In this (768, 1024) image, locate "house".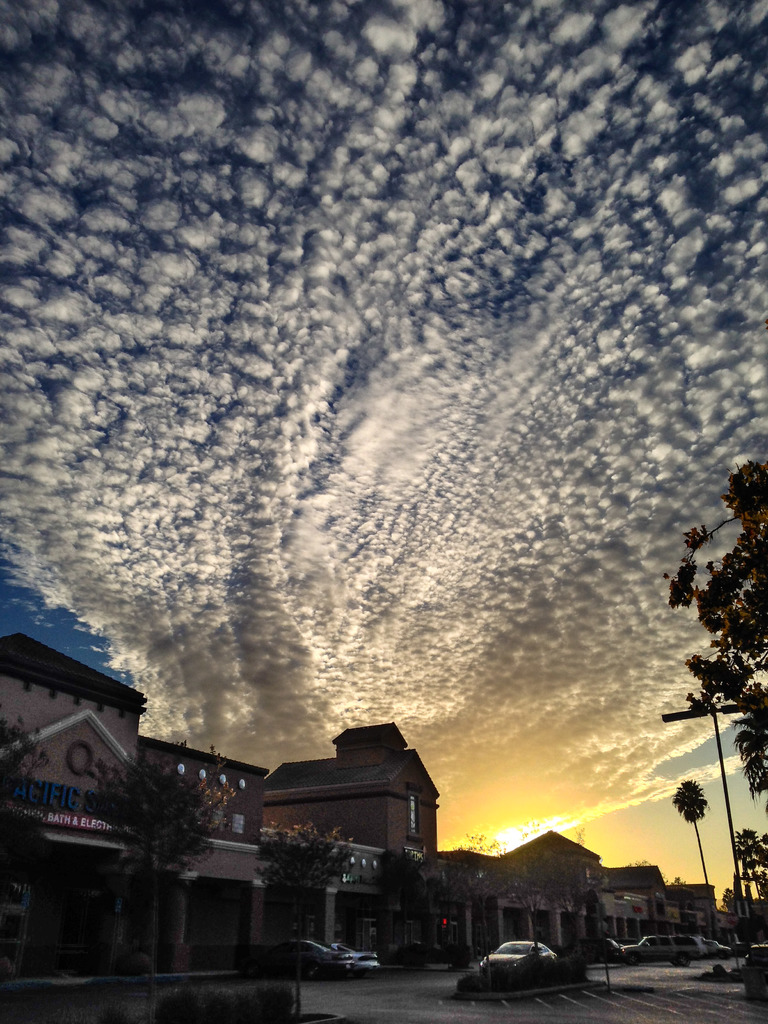
Bounding box: detection(0, 633, 261, 984).
